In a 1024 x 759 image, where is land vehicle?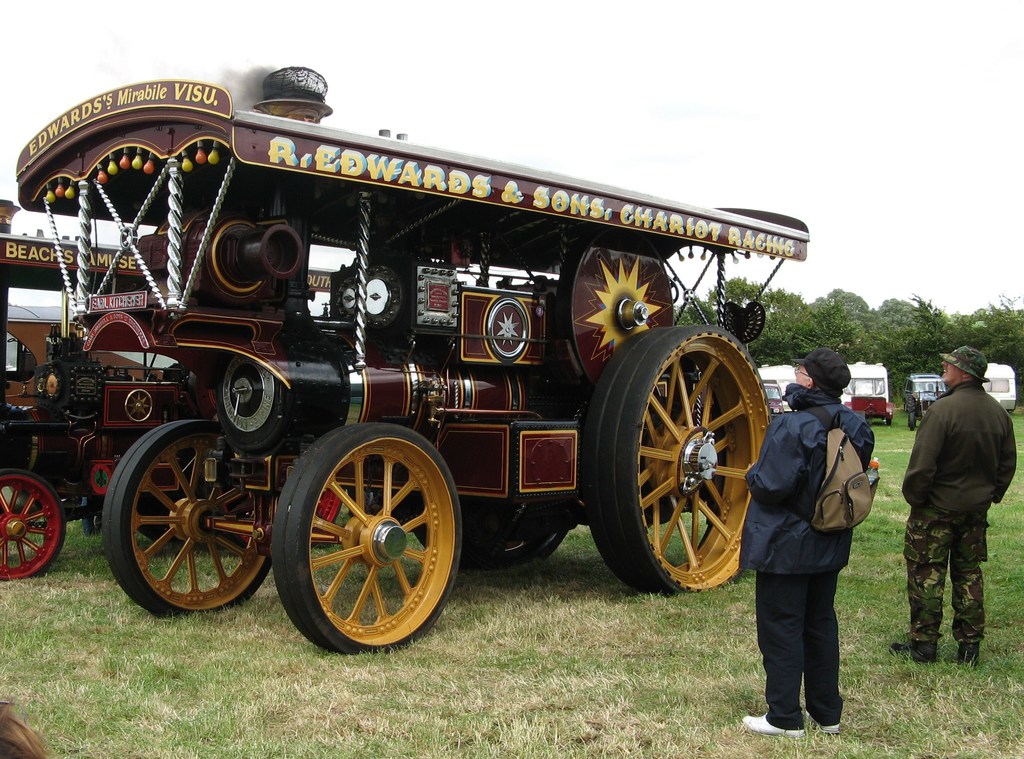
<box>908,377,949,427</box>.
